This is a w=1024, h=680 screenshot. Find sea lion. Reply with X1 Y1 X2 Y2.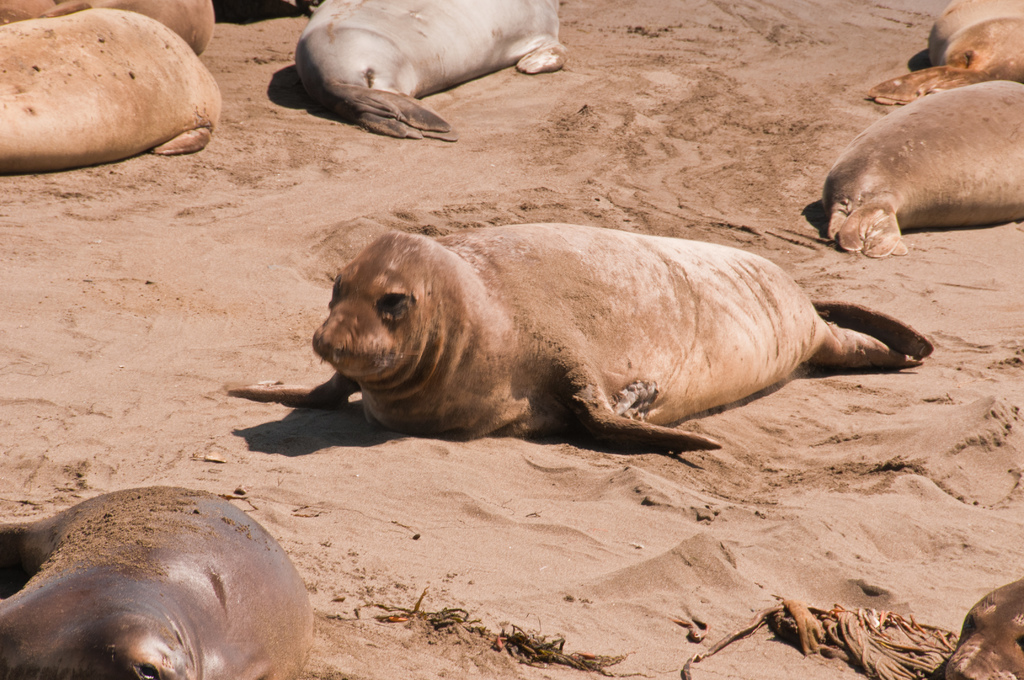
0 0 212 54.
